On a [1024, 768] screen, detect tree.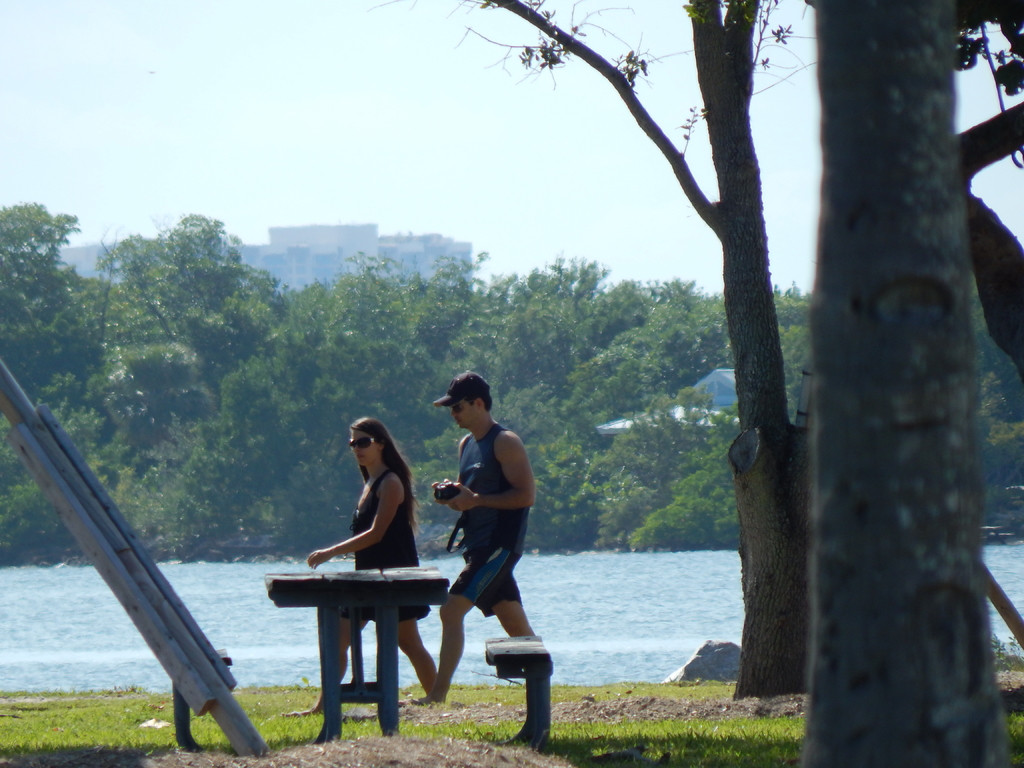
(796,0,1011,767).
